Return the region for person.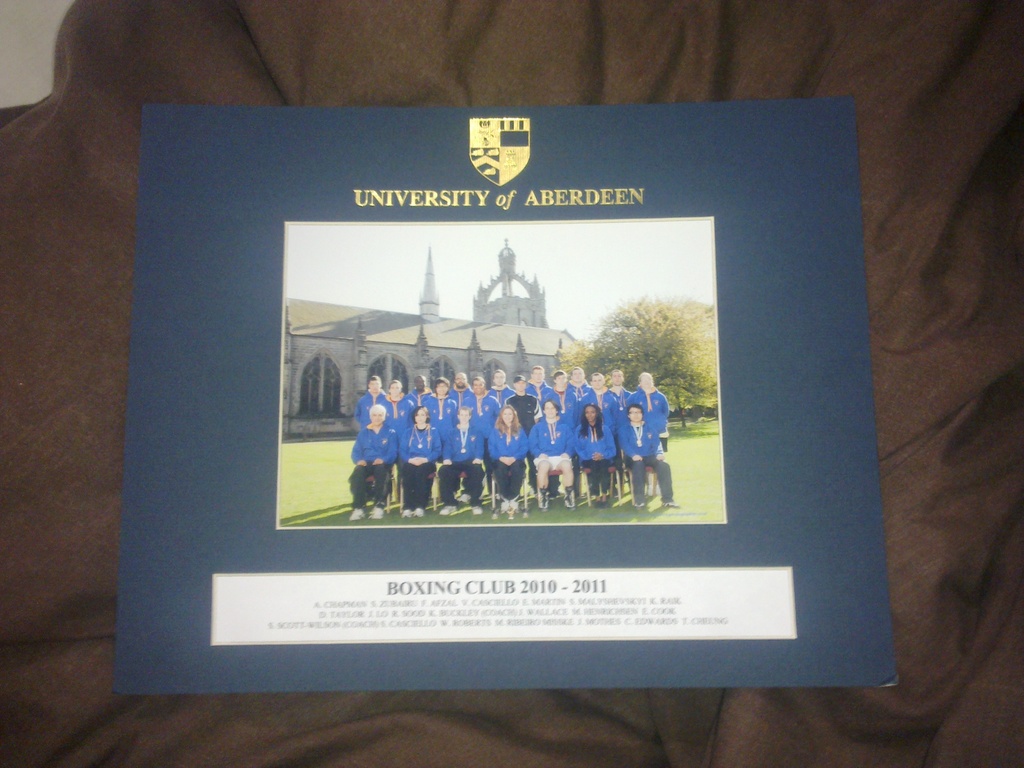
(x1=552, y1=364, x2=570, y2=436).
